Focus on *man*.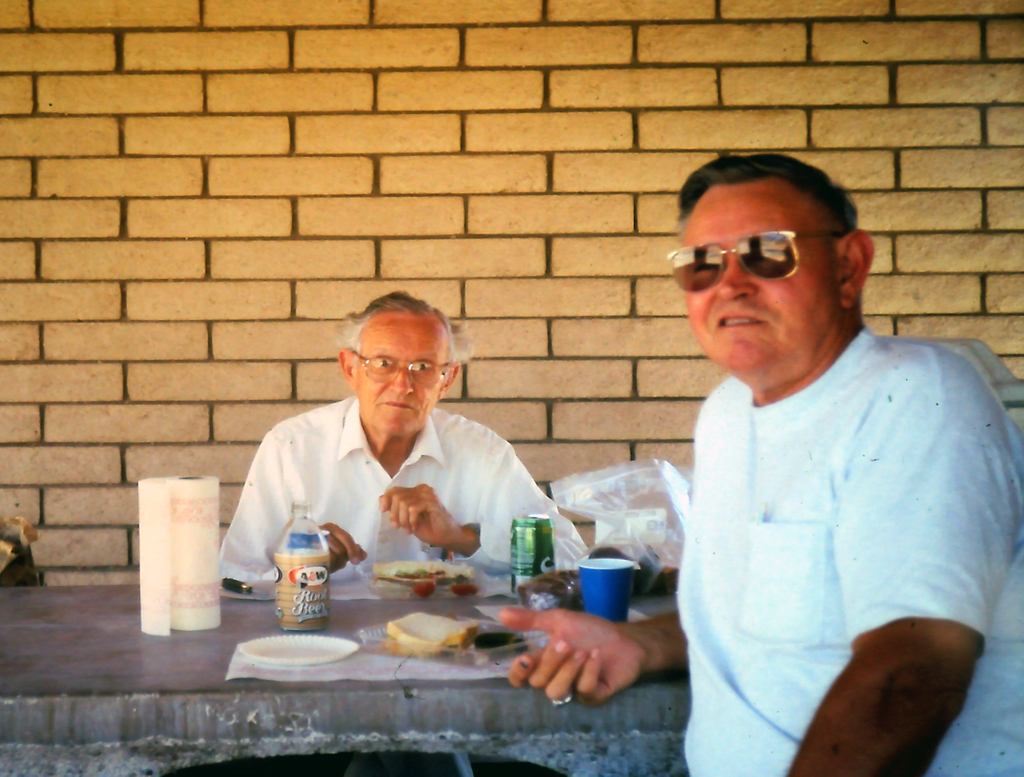
Focused at <box>215,290,595,580</box>.
